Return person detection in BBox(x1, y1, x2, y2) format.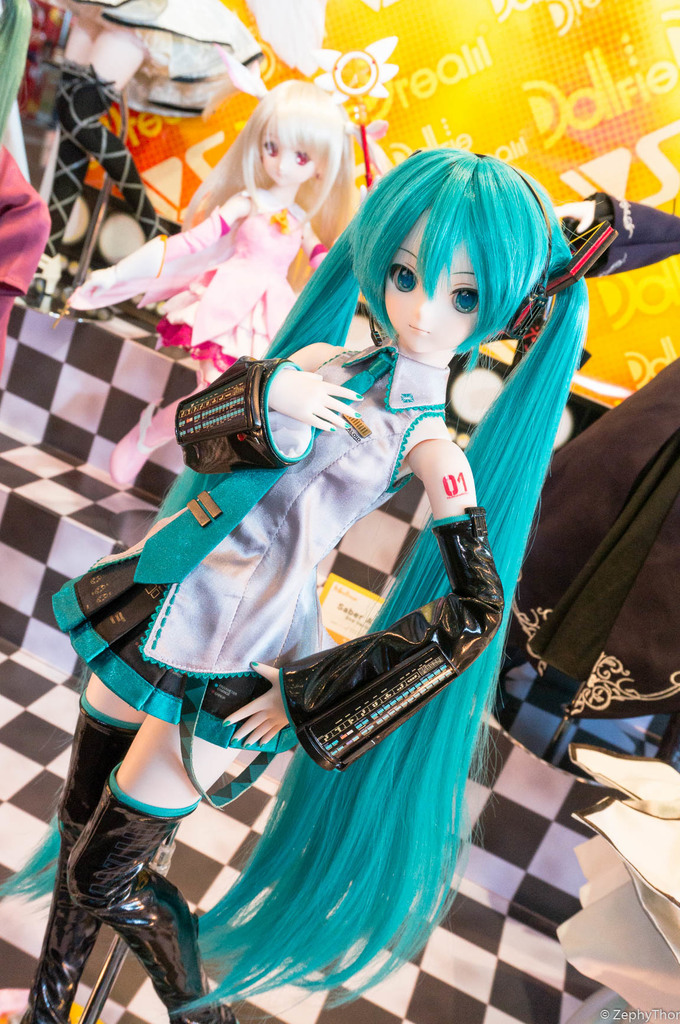
BBox(68, 71, 399, 486).
